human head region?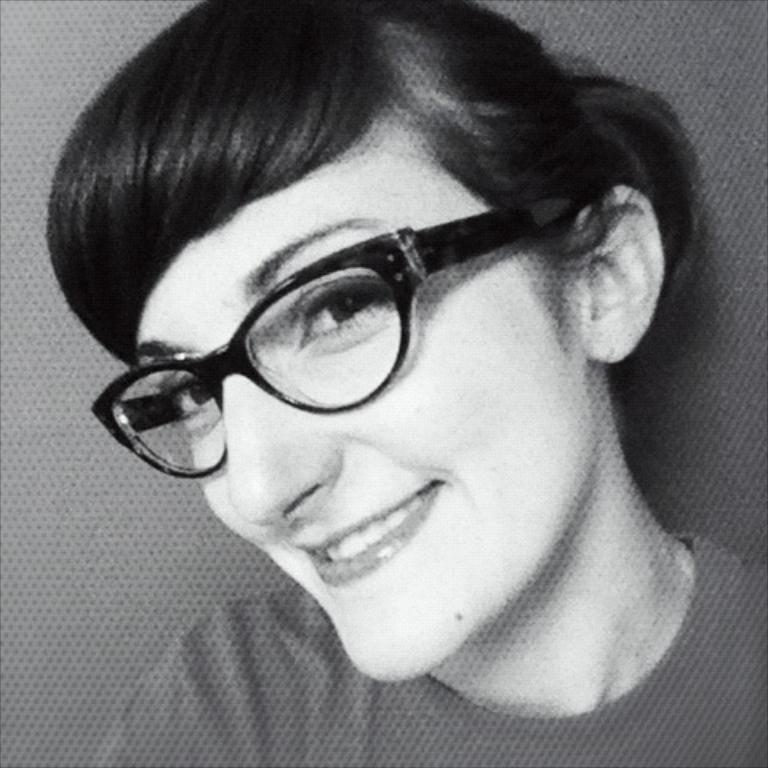
[78,0,690,706]
